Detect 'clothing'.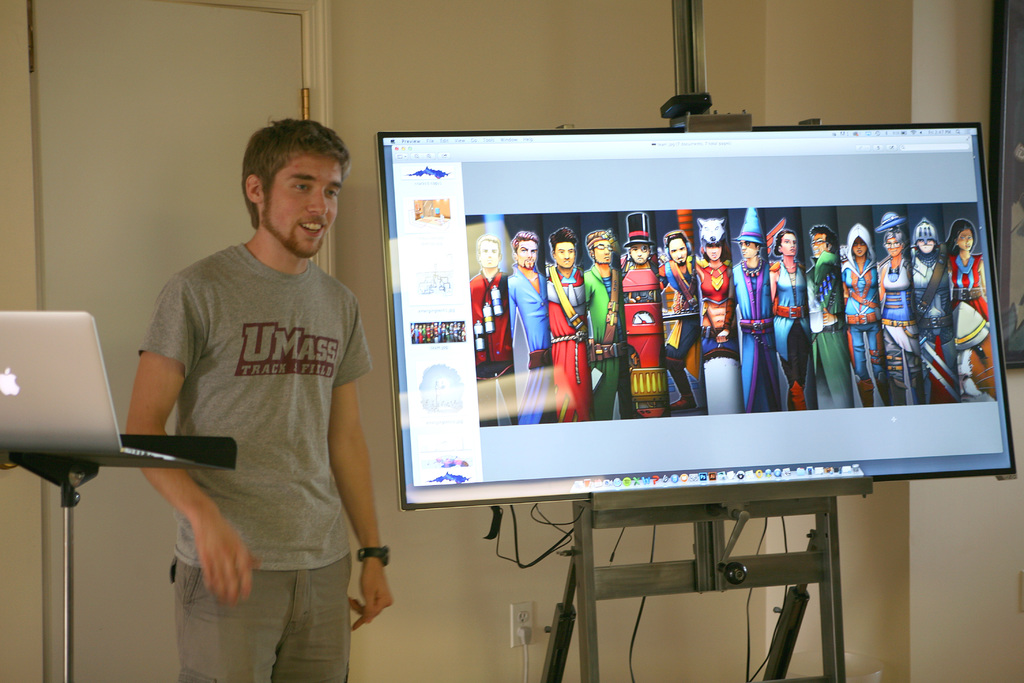
Detected at detection(842, 223, 892, 407).
